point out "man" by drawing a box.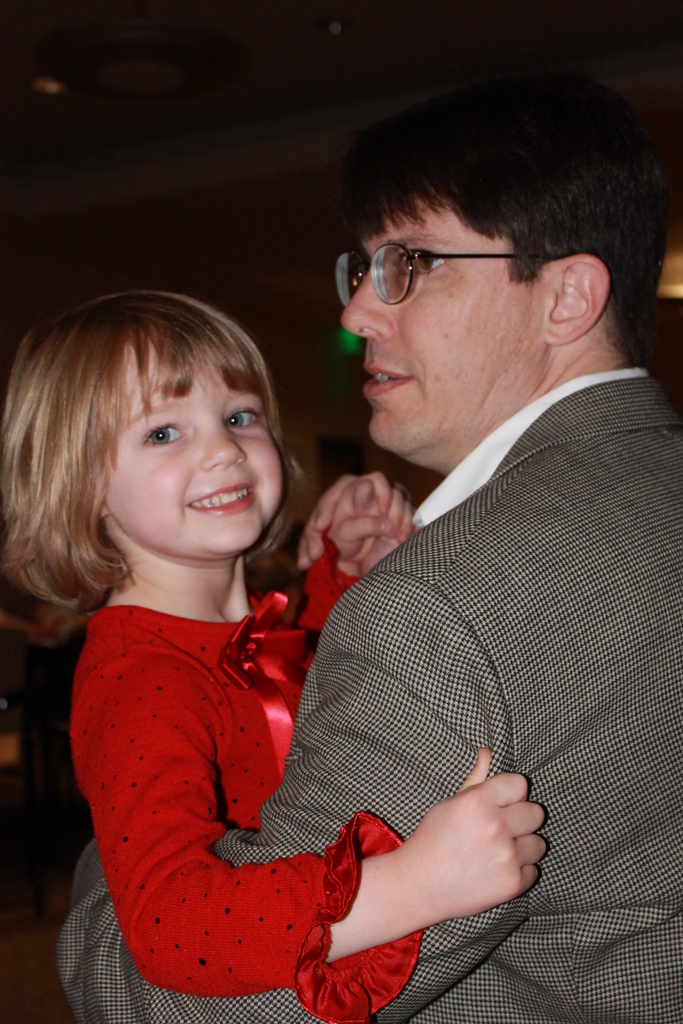
(224,95,682,1018).
